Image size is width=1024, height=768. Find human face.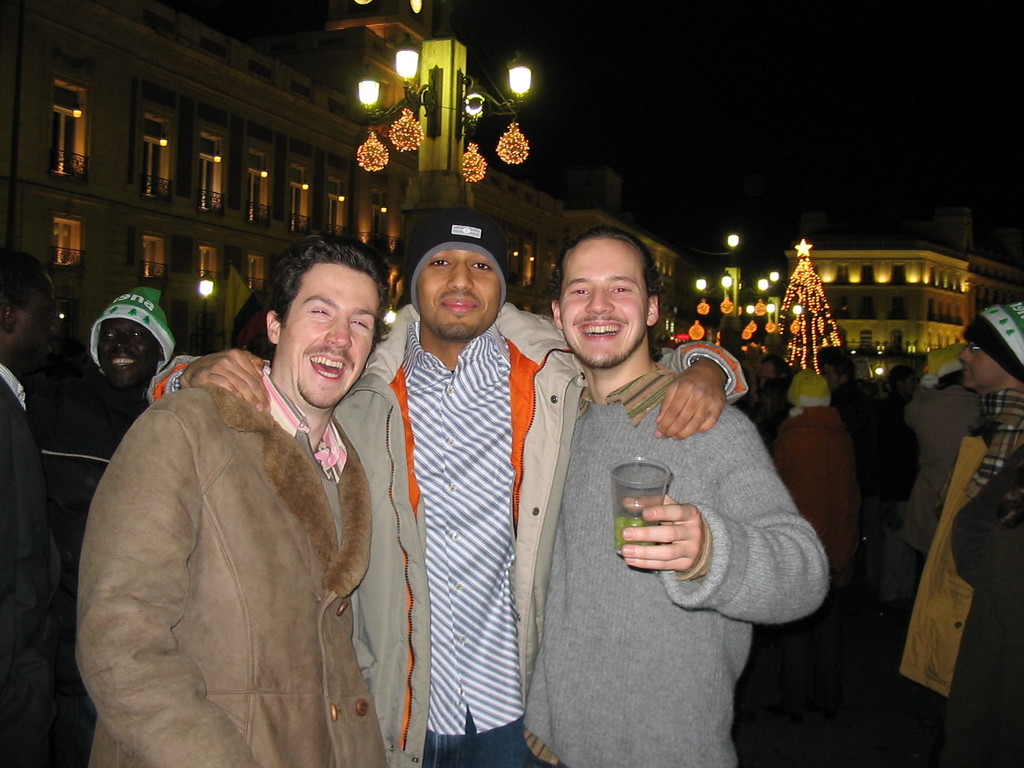
552/241/648/371.
